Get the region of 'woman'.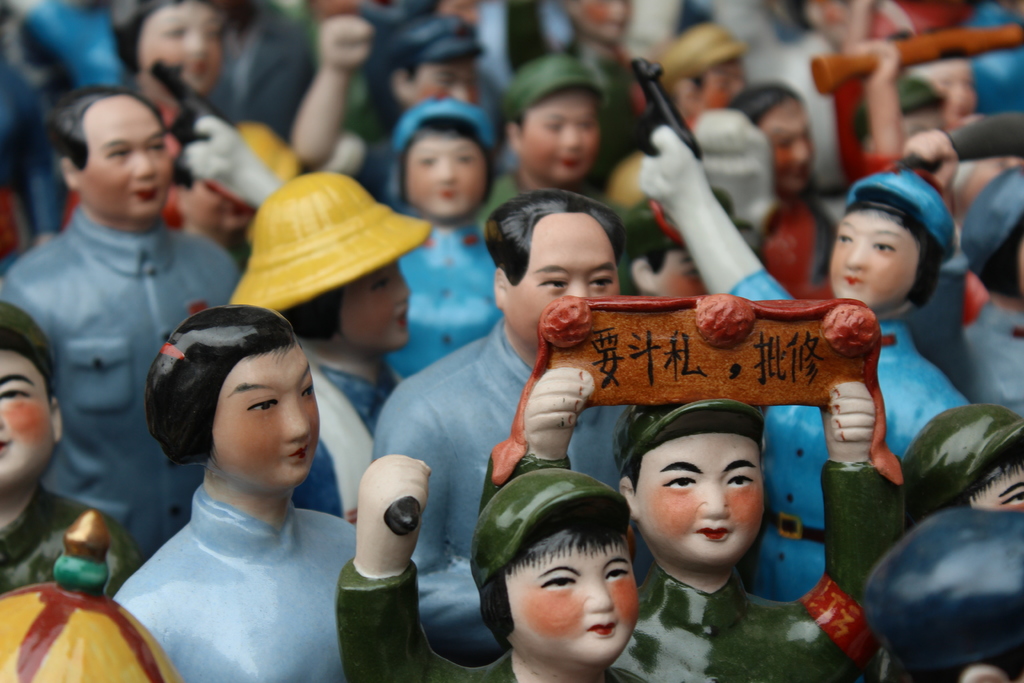
left=718, top=74, right=843, bottom=288.
